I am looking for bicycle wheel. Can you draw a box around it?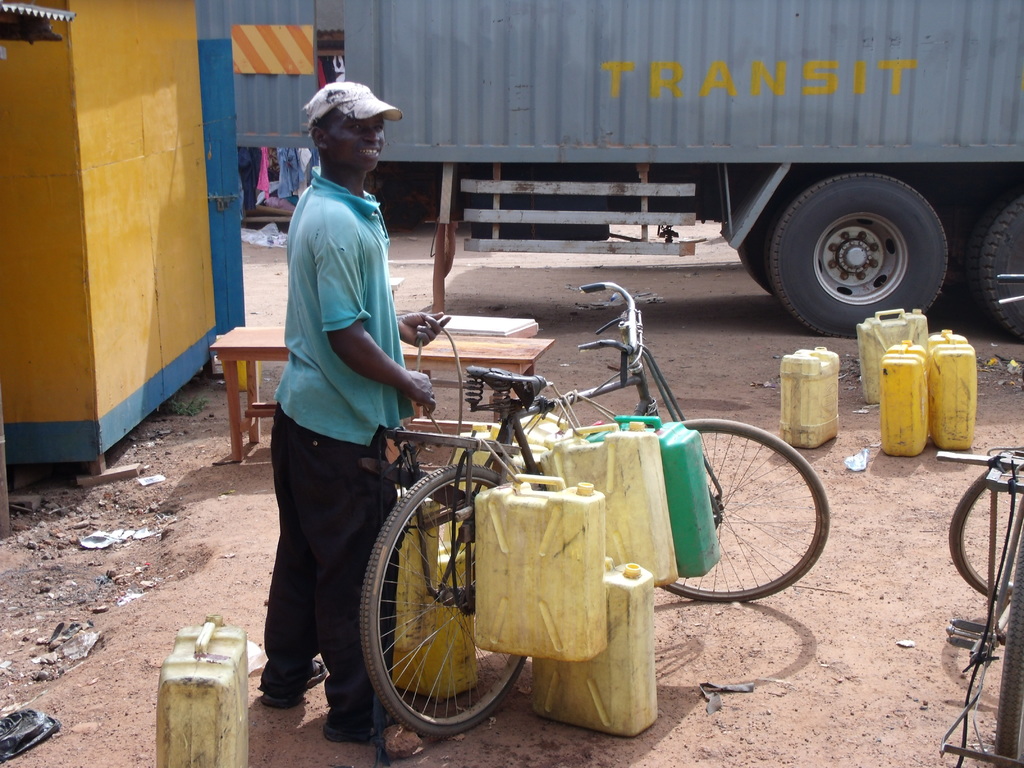
Sure, the bounding box is left=990, top=542, right=1023, bottom=767.
